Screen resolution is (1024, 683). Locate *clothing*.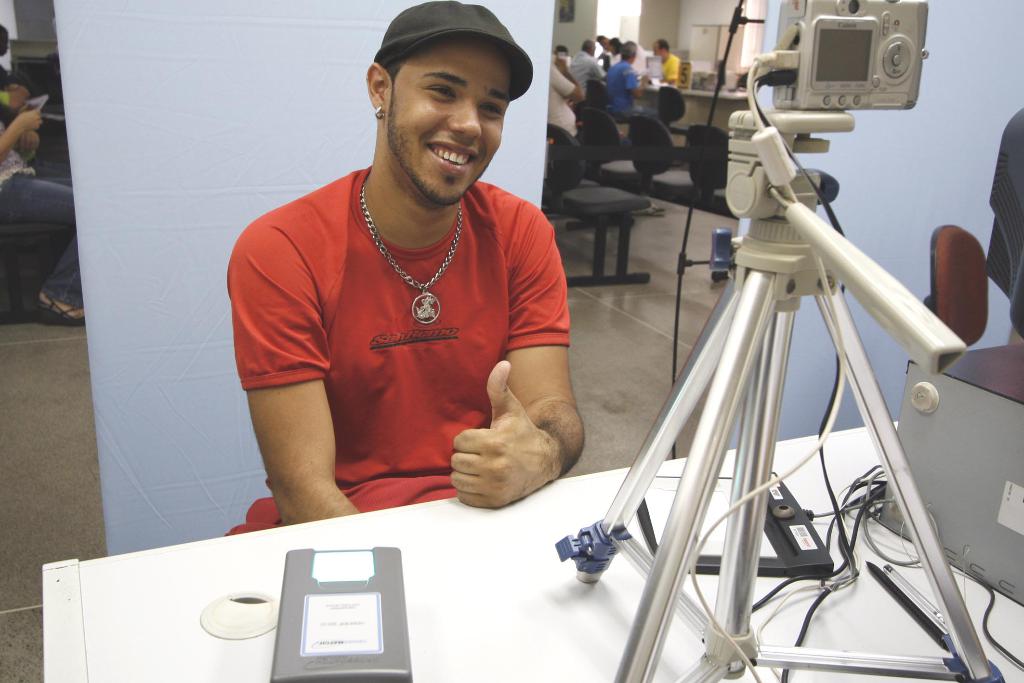
bbox=(243, 149, 565, 505).
